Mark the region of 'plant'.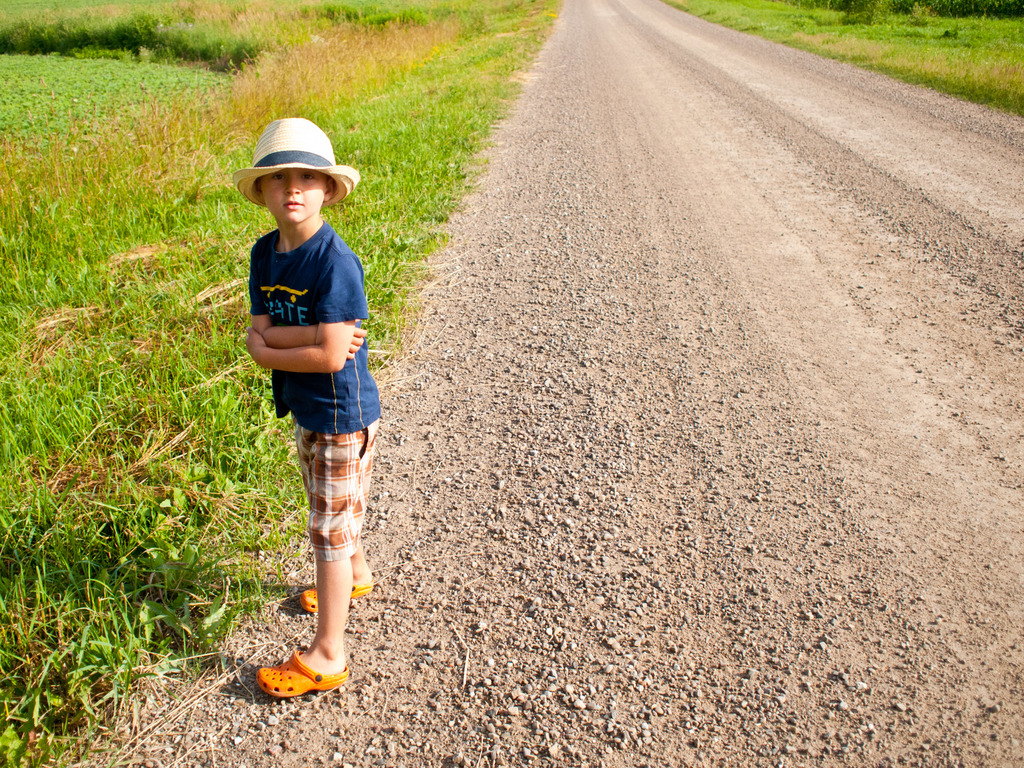
Region: crop(666, 0, 1023, 115).
